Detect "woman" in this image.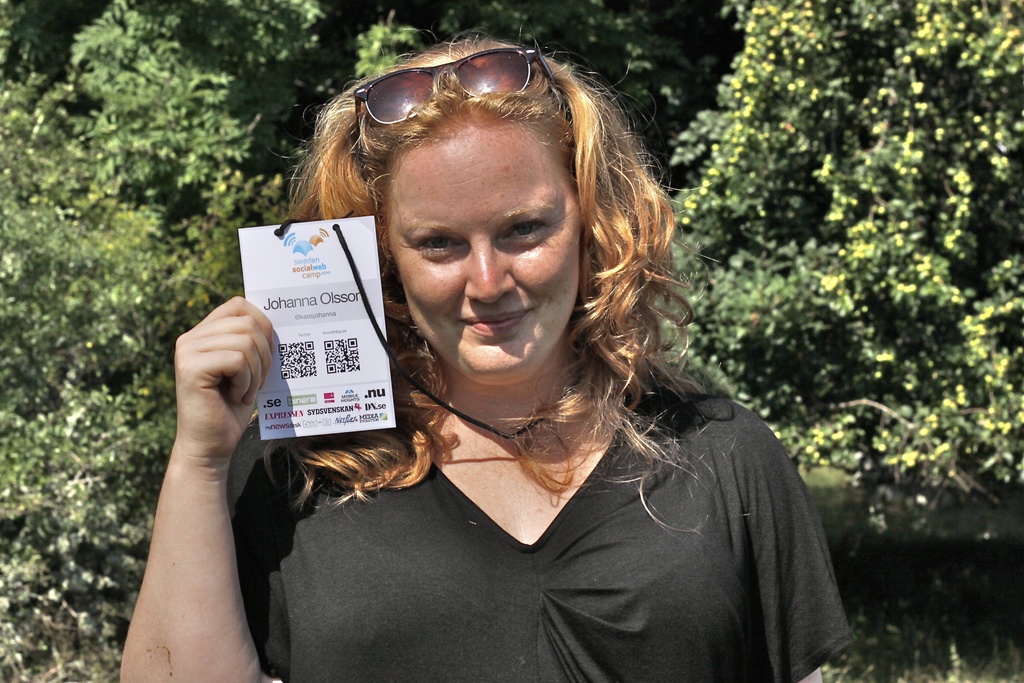
Detection: [170, 31, 817, 671].
